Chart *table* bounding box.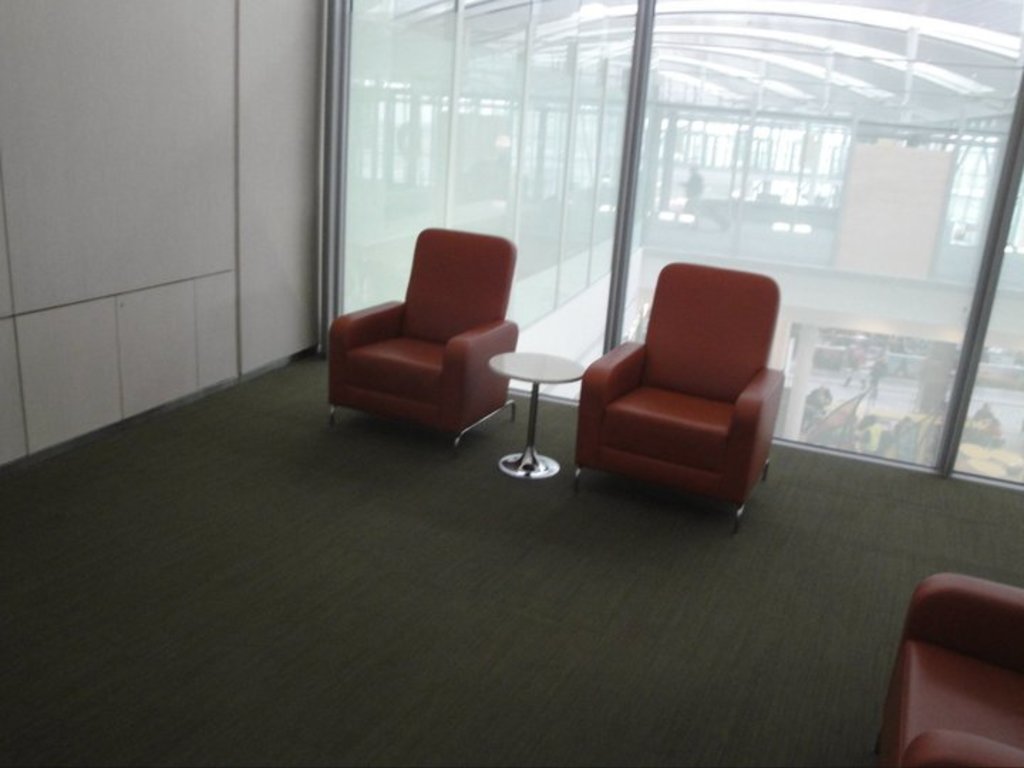
Charted: x1=474, y1=314, x2=582, y2=513.
